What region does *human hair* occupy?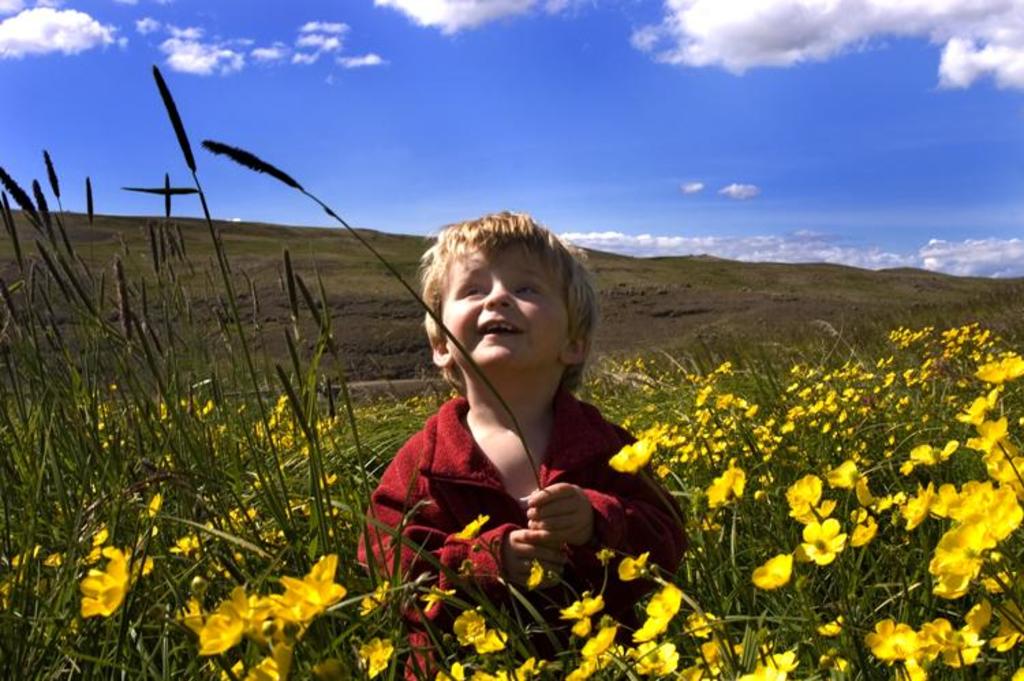
<region>414, 220, 590, 375</region>.
